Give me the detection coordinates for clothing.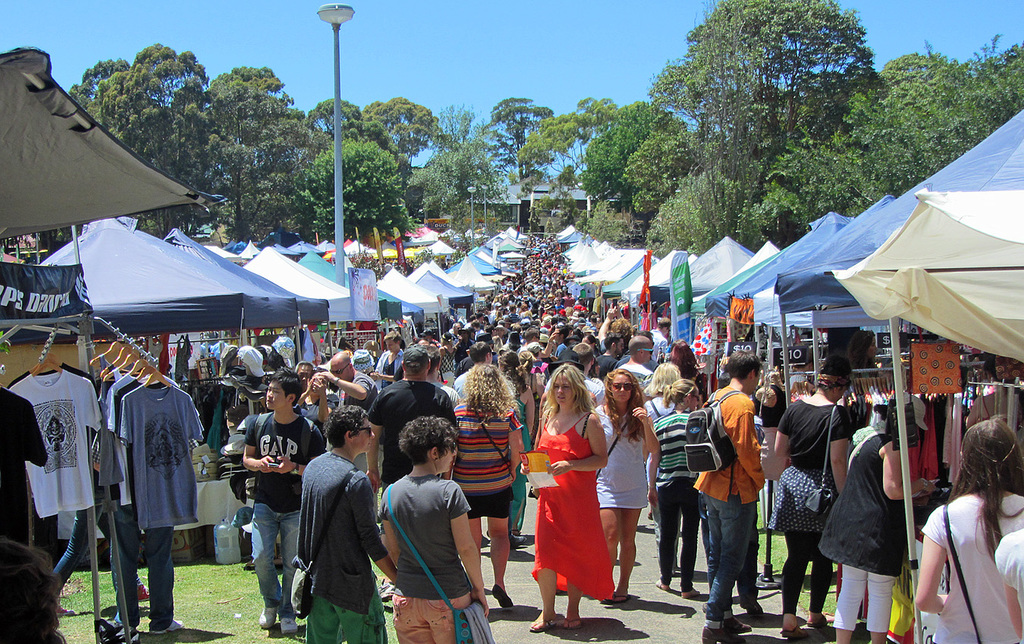
box(656, 418, 691, 587).
